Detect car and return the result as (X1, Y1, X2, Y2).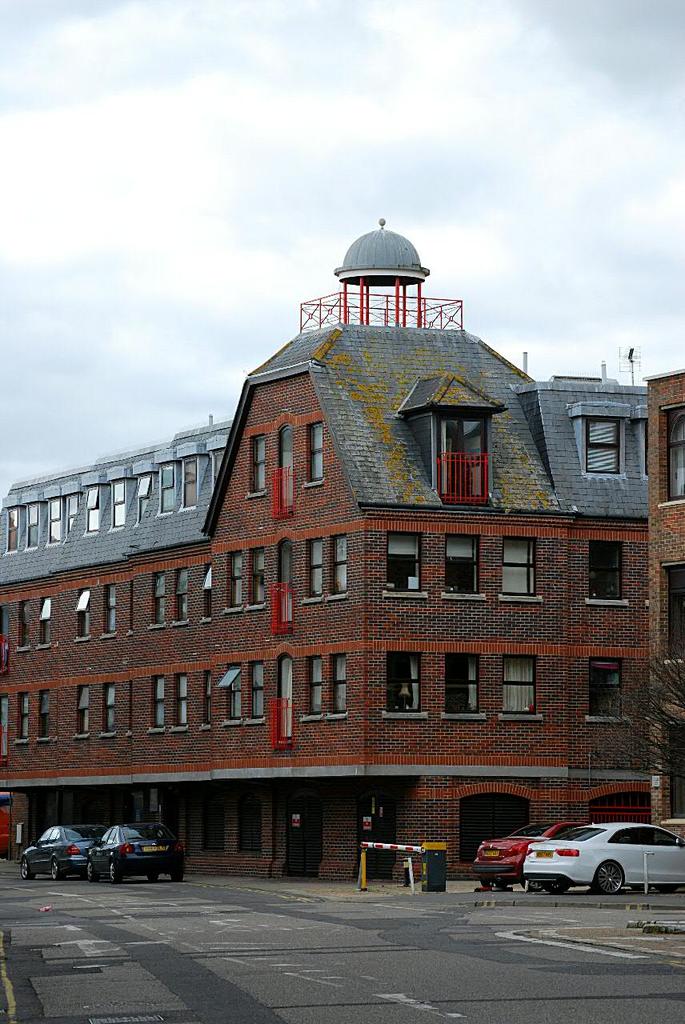
(467, 813, 599, 892).
